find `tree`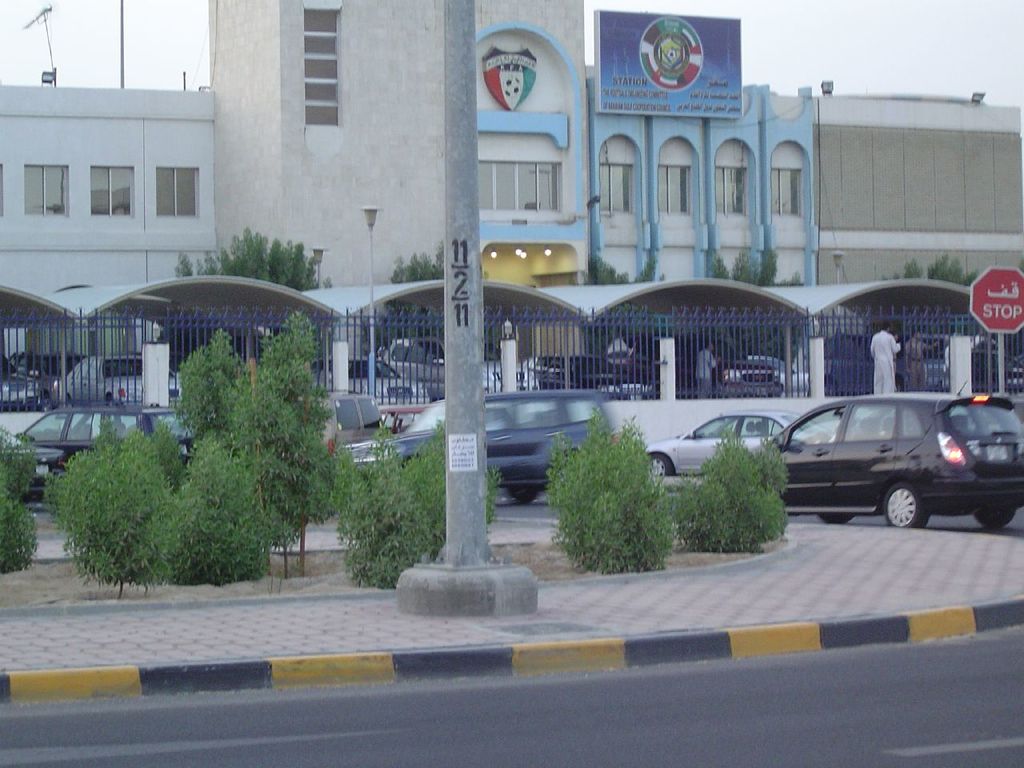
(x1=594, y1=257, x2=666, y2=286)
